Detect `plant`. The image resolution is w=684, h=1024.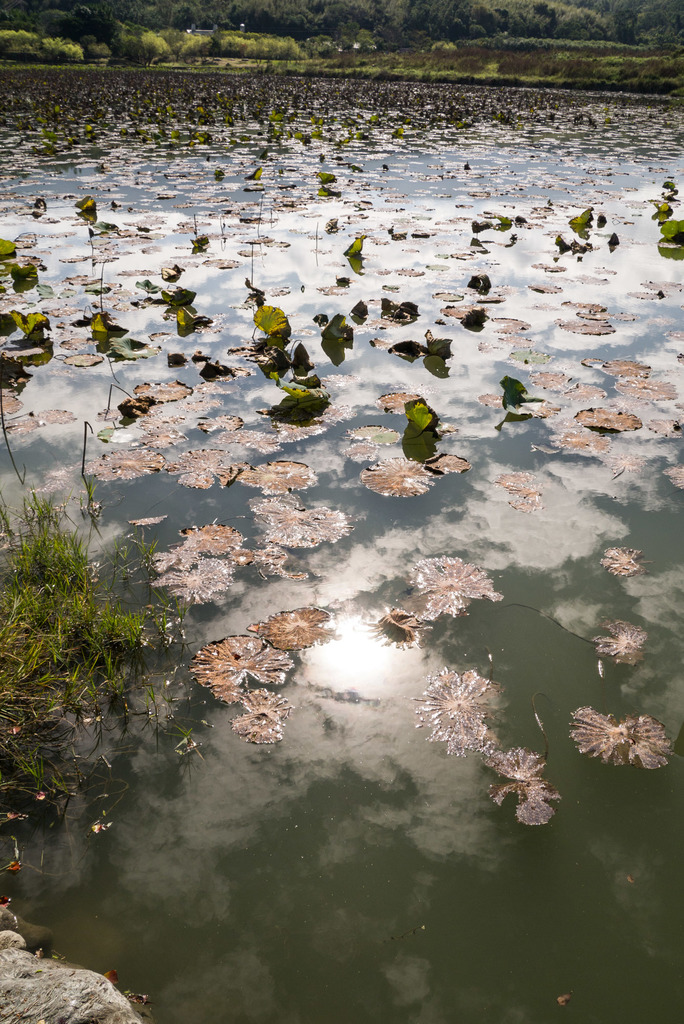
<bbox>471, 312, 485, 328</bbox>.
